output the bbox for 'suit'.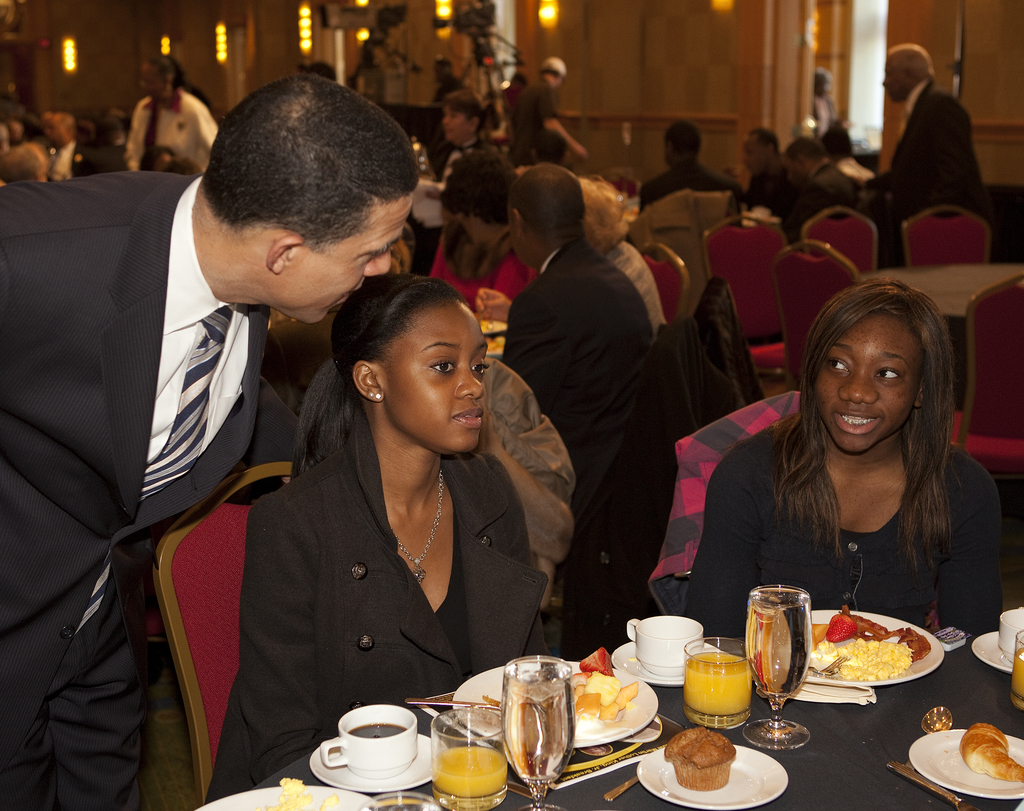
locate(200, 422, 561, 808).
